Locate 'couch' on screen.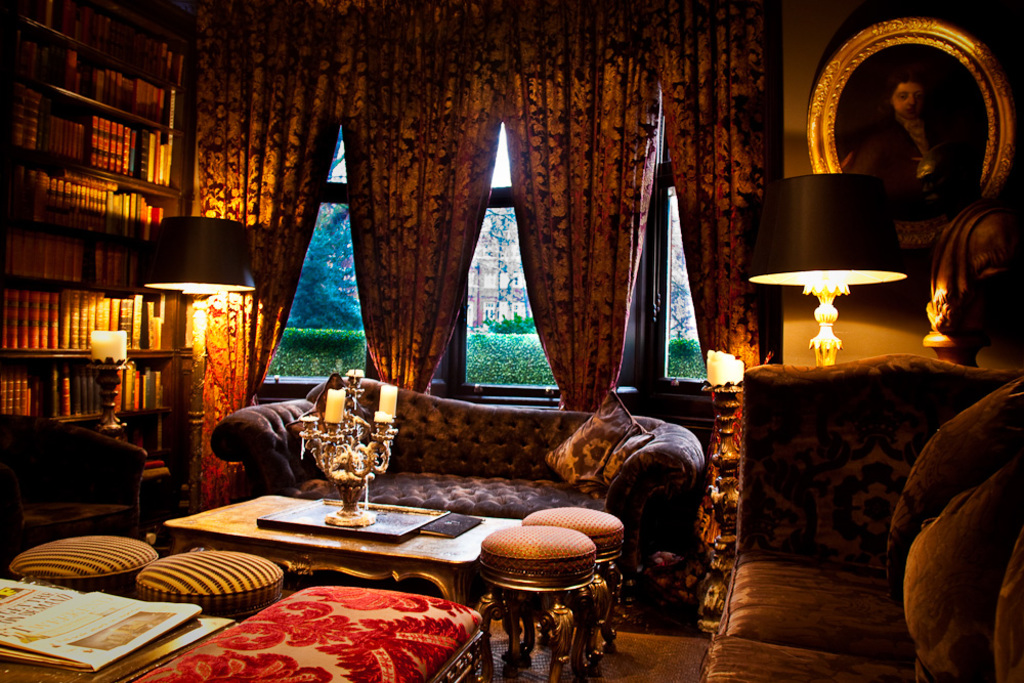
On screen at box(701, 350, 1023, 682).
